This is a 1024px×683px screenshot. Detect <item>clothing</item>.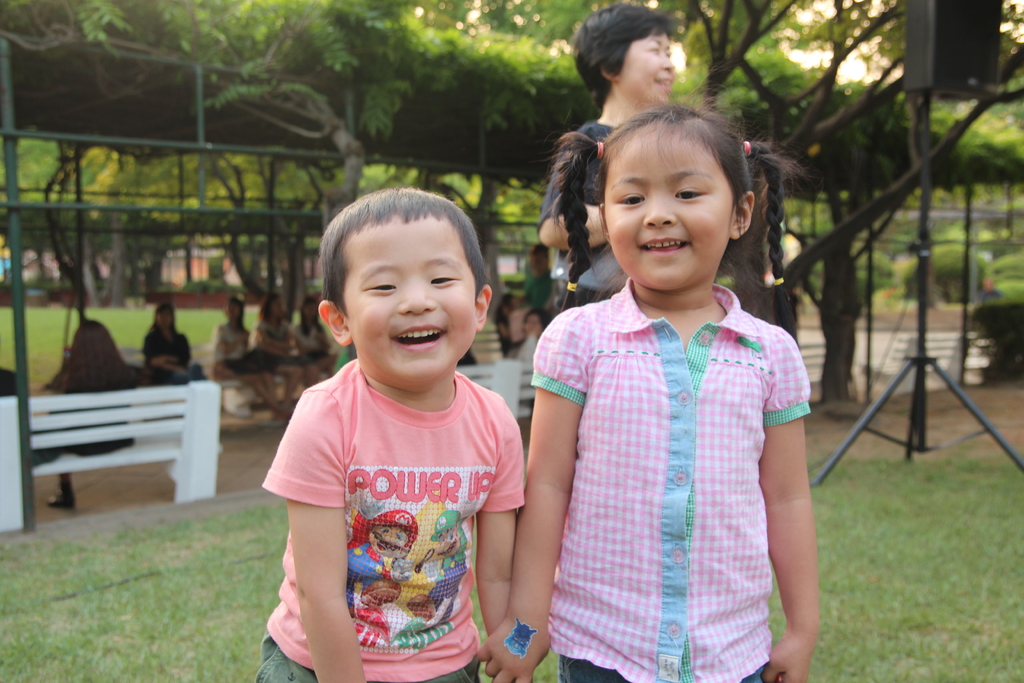
{"left": 204, "top": 316, "right": 259, "bottom": 372}.
